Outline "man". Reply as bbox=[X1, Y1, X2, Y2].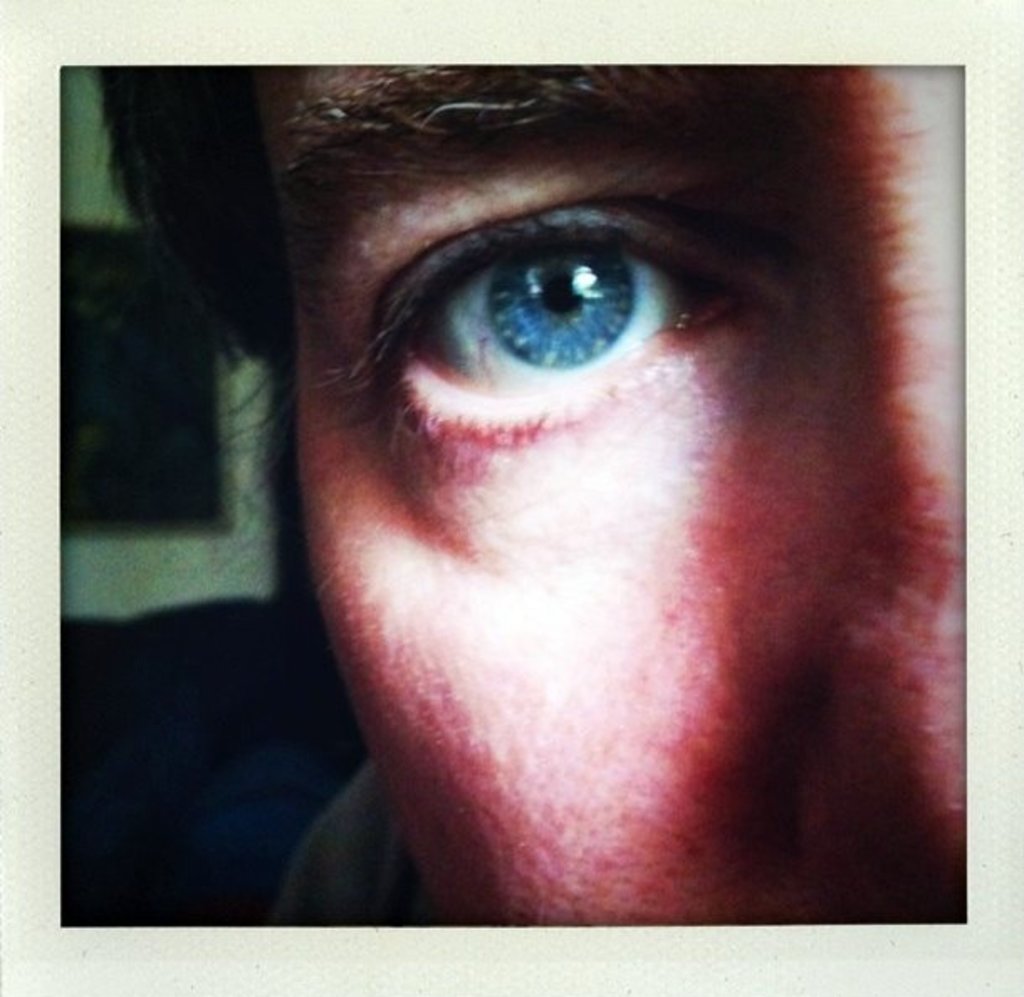
bbox=[92, 65, 965, 930].
